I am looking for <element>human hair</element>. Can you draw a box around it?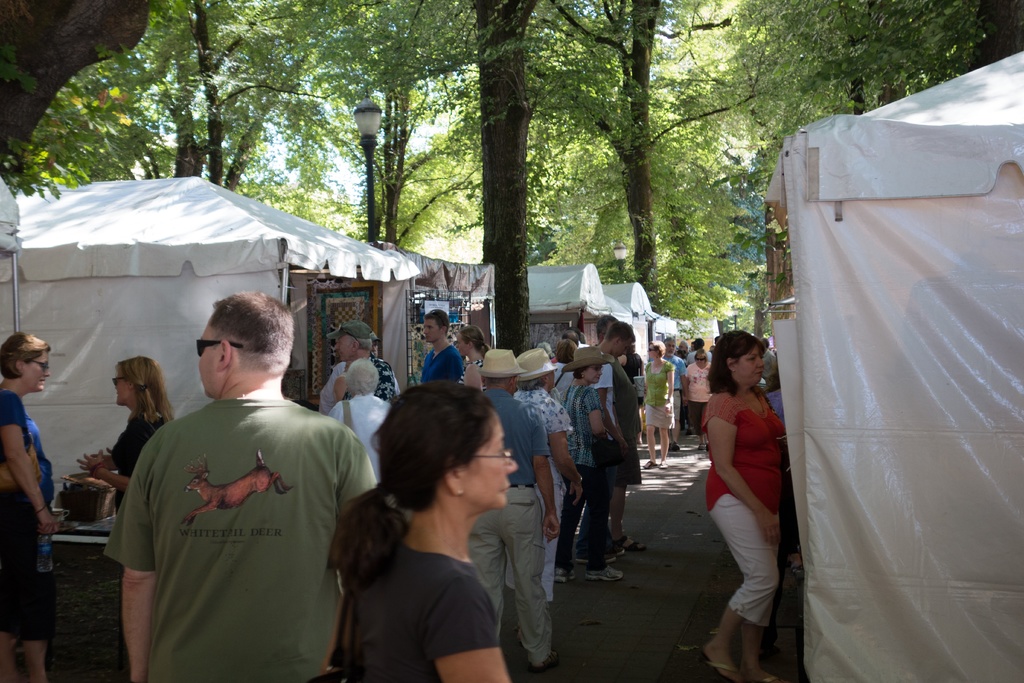
Sure, the bounding box is locate(556, 337, 576, 363).
